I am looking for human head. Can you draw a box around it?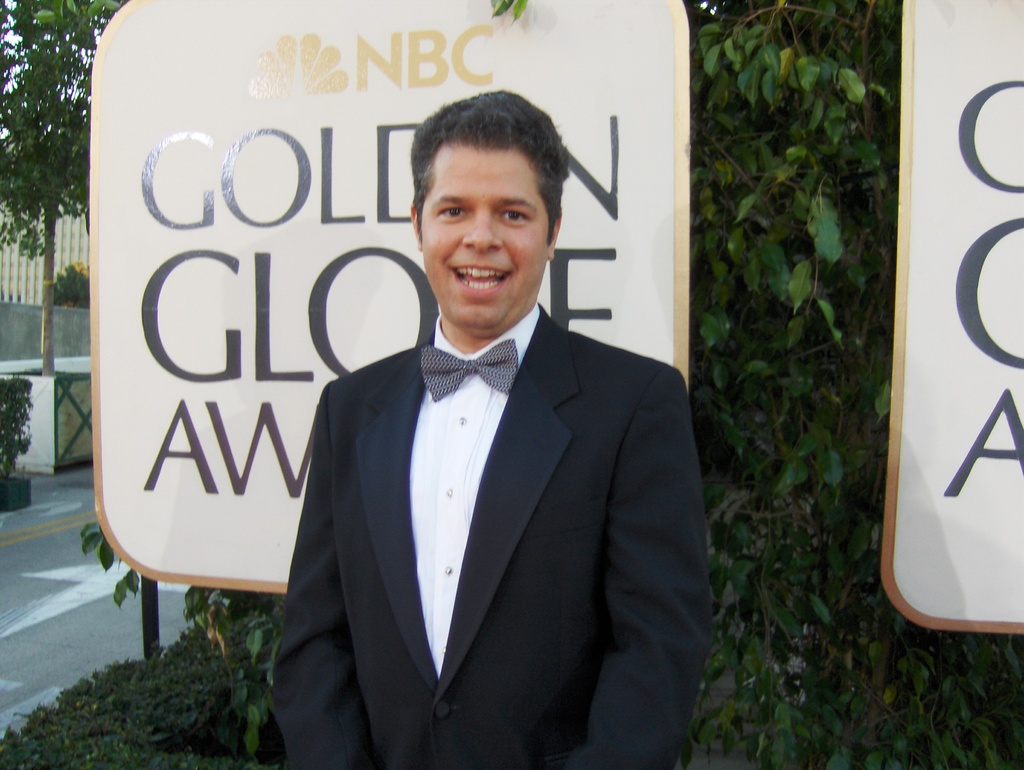
Sure, the bounding box is pyautogui.locateOnScreen(406, 85, 567, 339).
